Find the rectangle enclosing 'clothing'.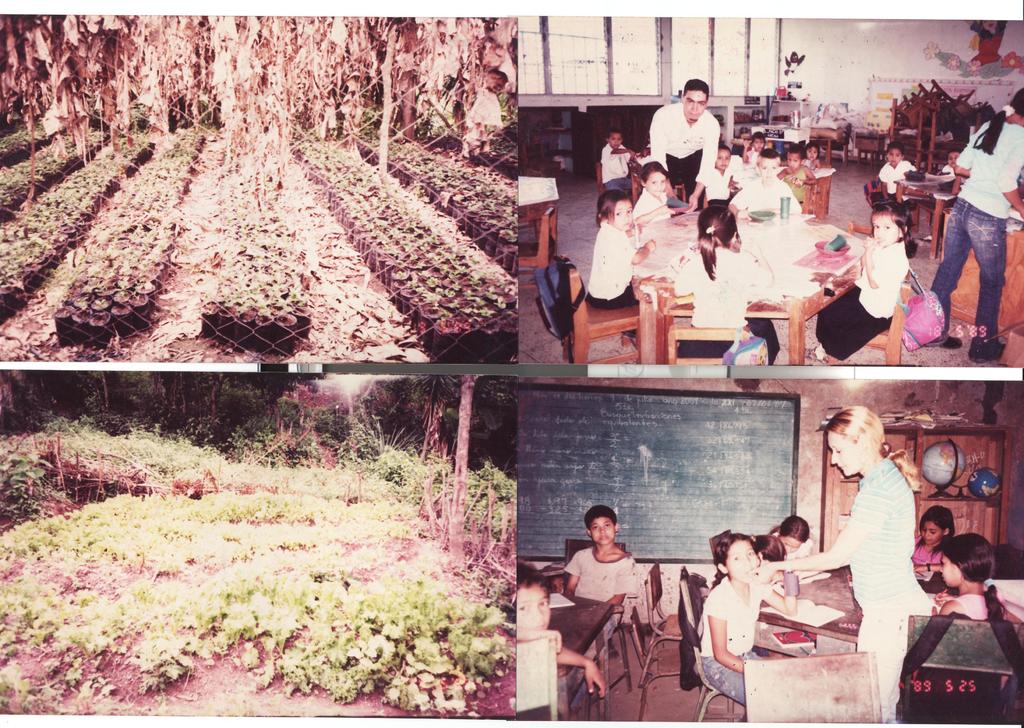
Rect(806, 161, 817, 167).
